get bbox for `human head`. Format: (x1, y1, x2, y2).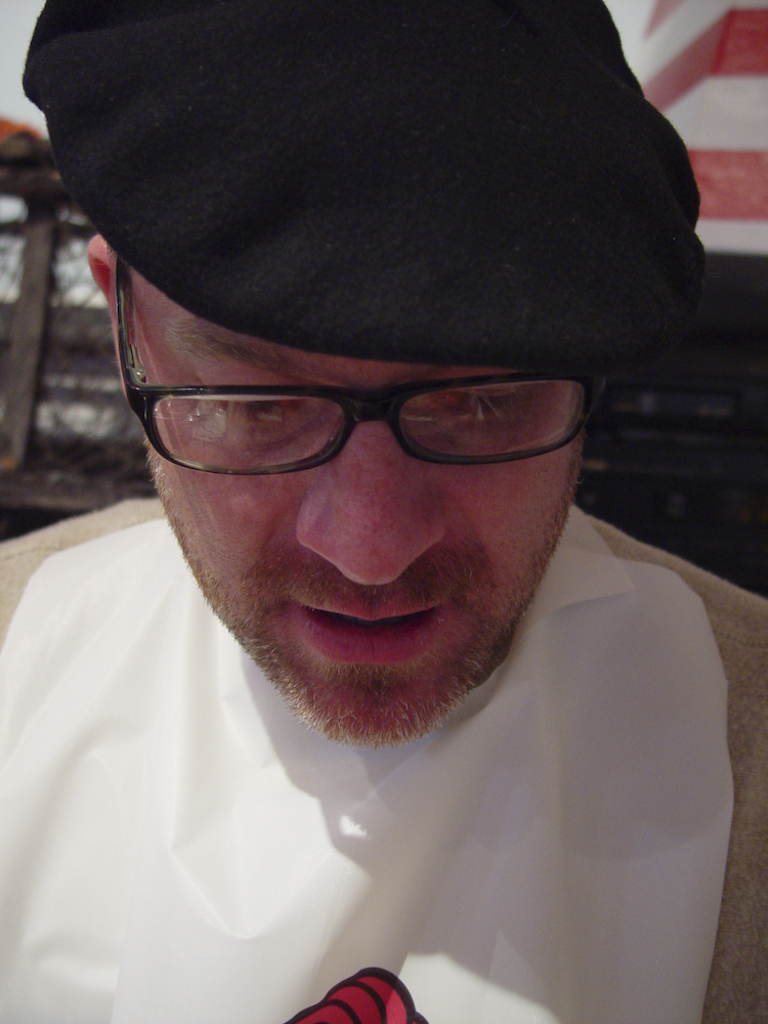
(82, 0, 627, 743).
